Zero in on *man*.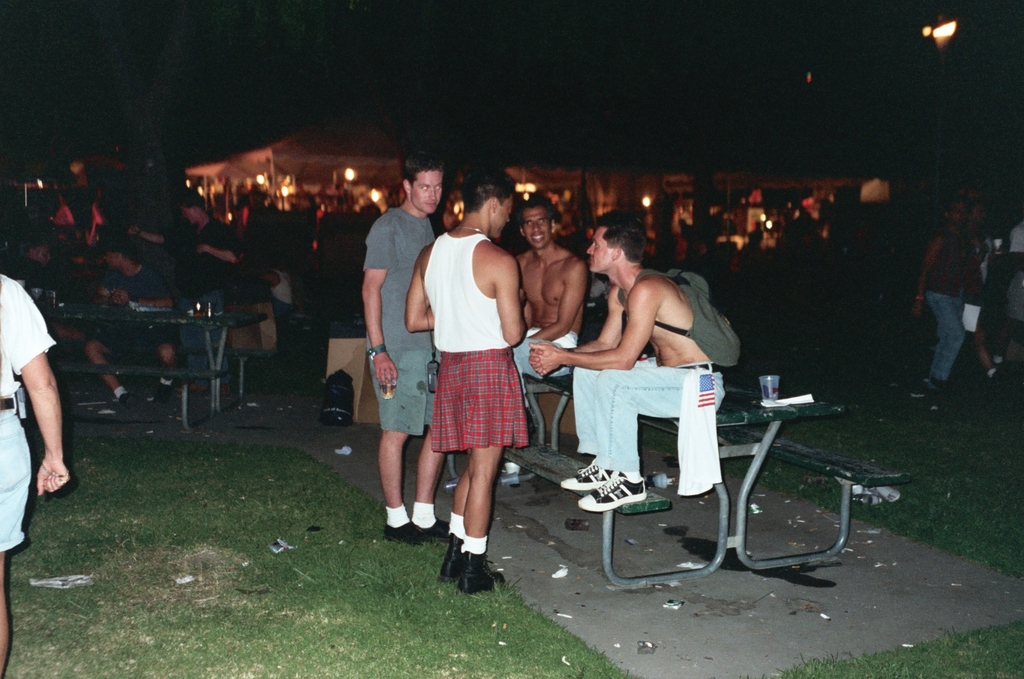
Zeroed in: <region>262, 261, 316, 333</region>.
